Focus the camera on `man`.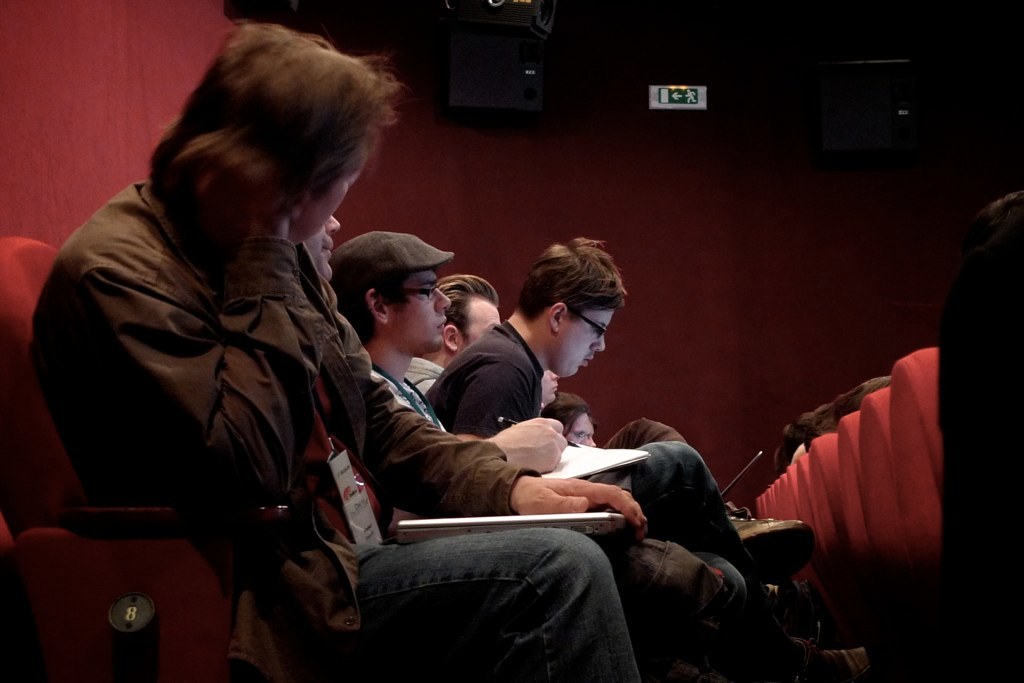
Focus region: locate(297, 187, 539, 542).
